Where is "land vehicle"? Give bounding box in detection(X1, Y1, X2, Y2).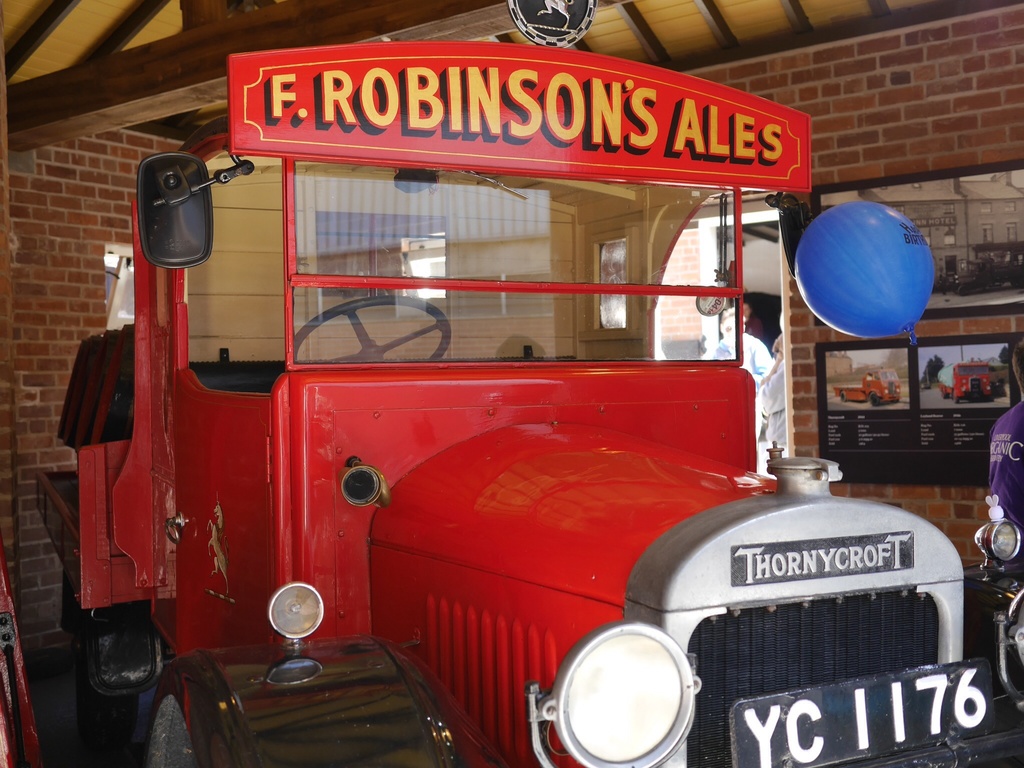
detection(829, 367, 898, 409).
